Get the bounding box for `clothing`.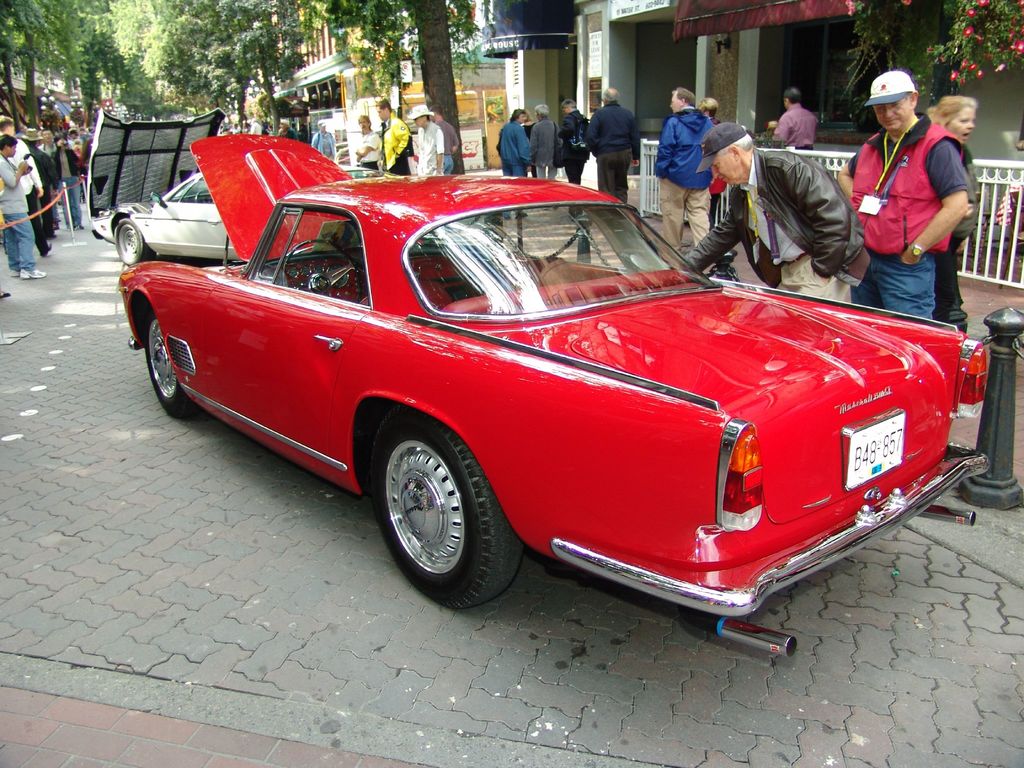
[706,116,728,231].
